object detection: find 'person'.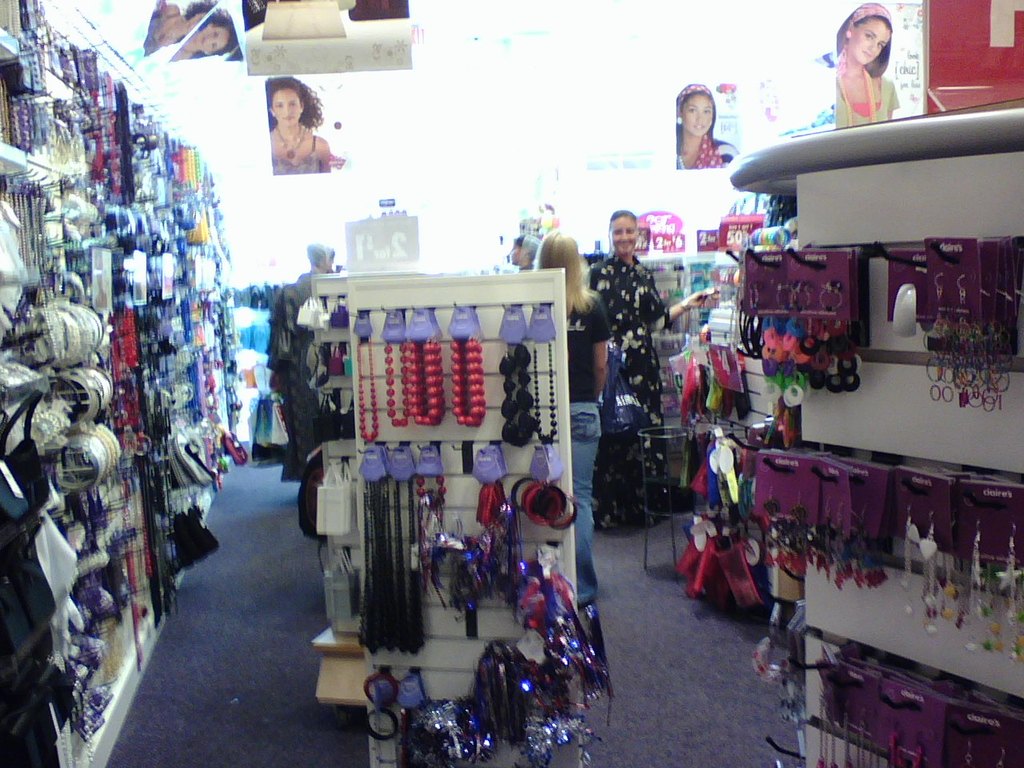
x1=591 y1=207 x2=721 y2=533.
